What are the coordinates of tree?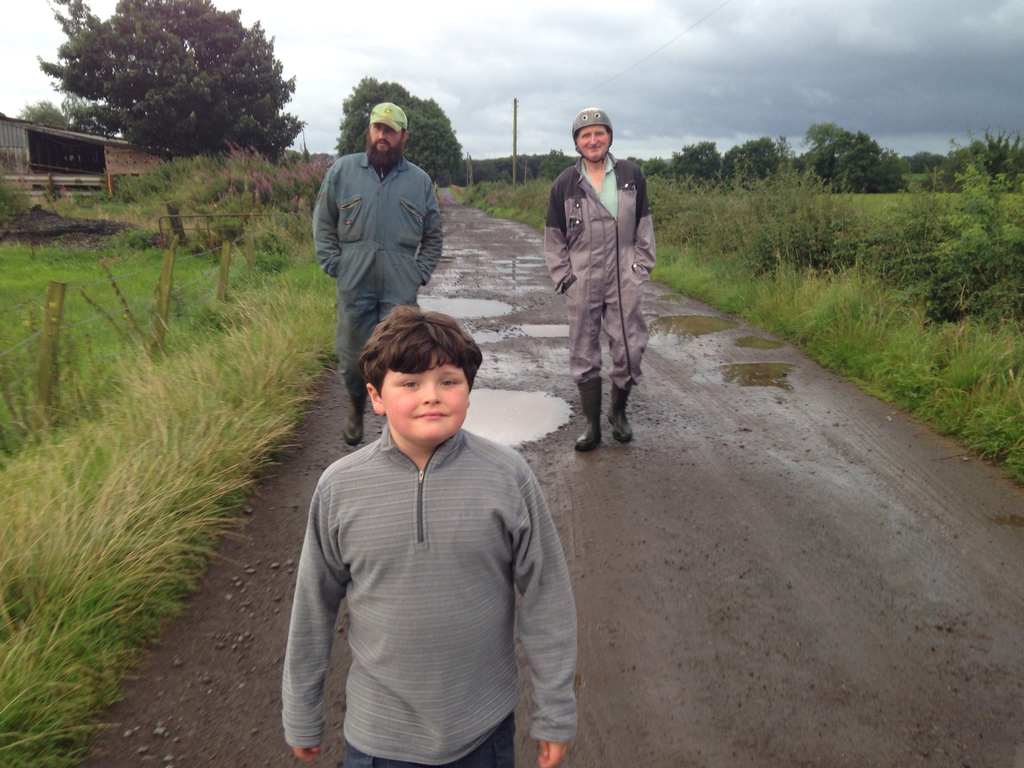
box=[38, 0, 330, 223].
